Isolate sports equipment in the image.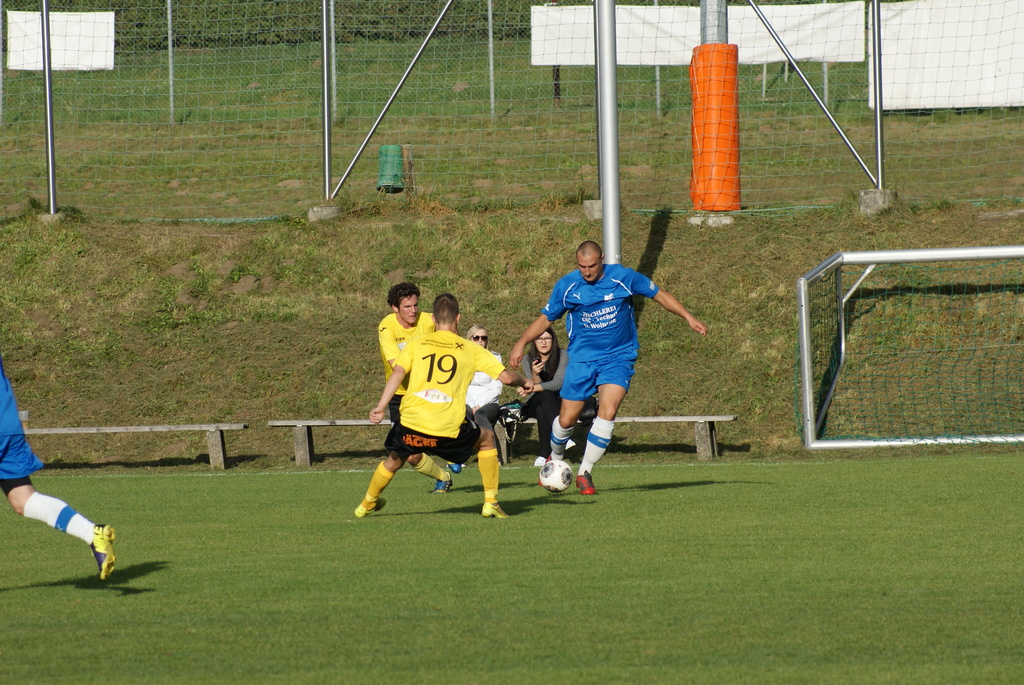
Isolated region: bbox(540, 462, 571, 493).
